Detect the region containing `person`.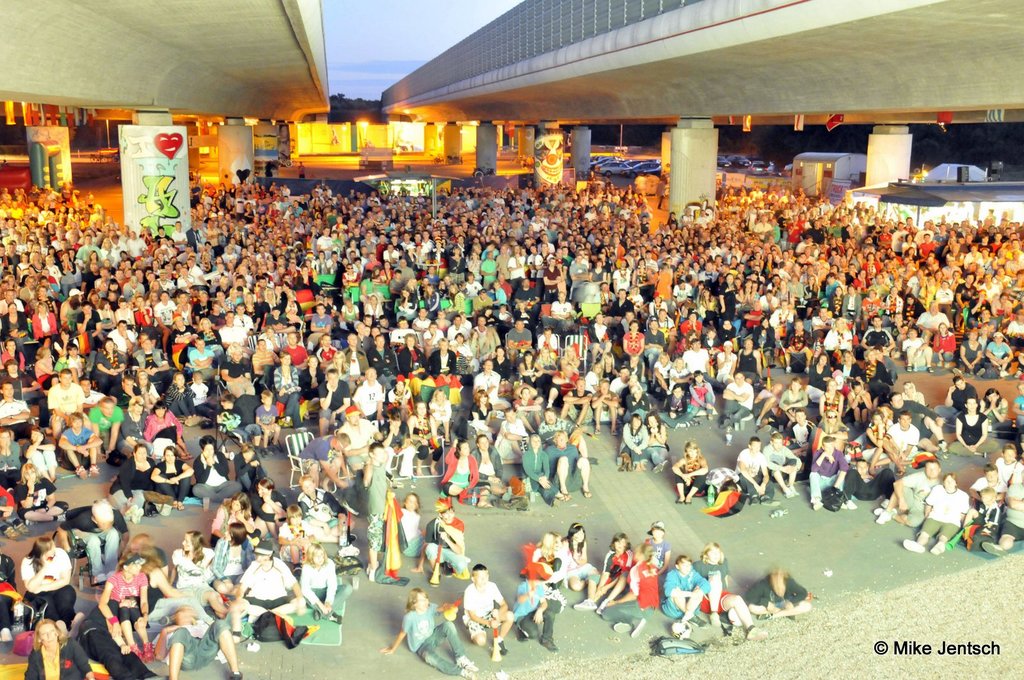
region(426, 387, 452, 445).
